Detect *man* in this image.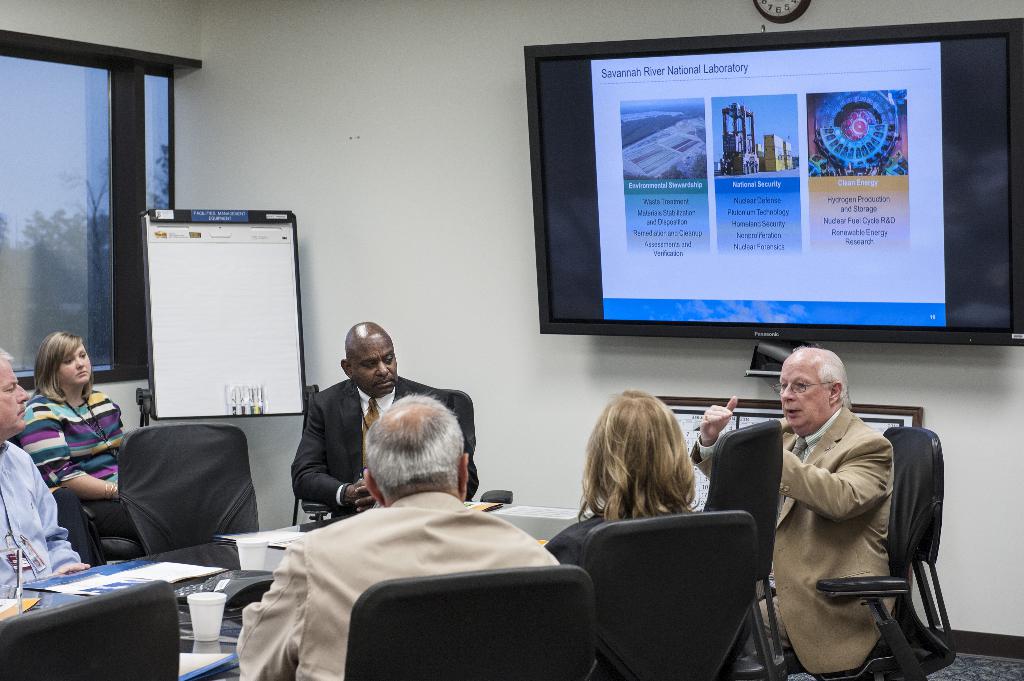
Detection: bbox=[694, 344, 893, 680].
